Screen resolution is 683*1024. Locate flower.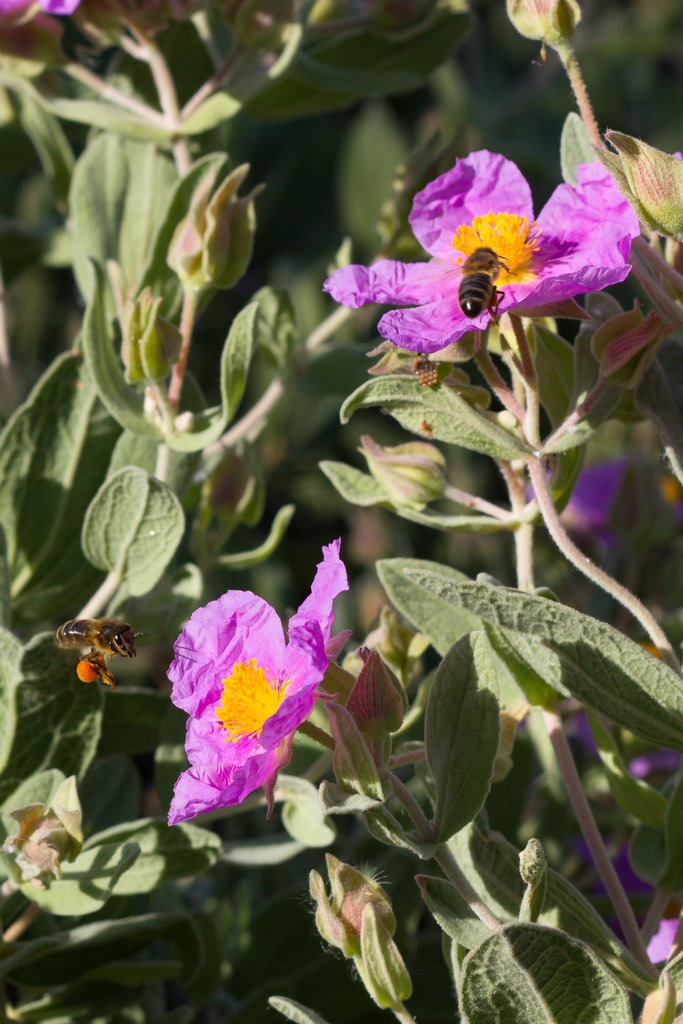
<bbox>3, 781, 87, 884</bbox>.
